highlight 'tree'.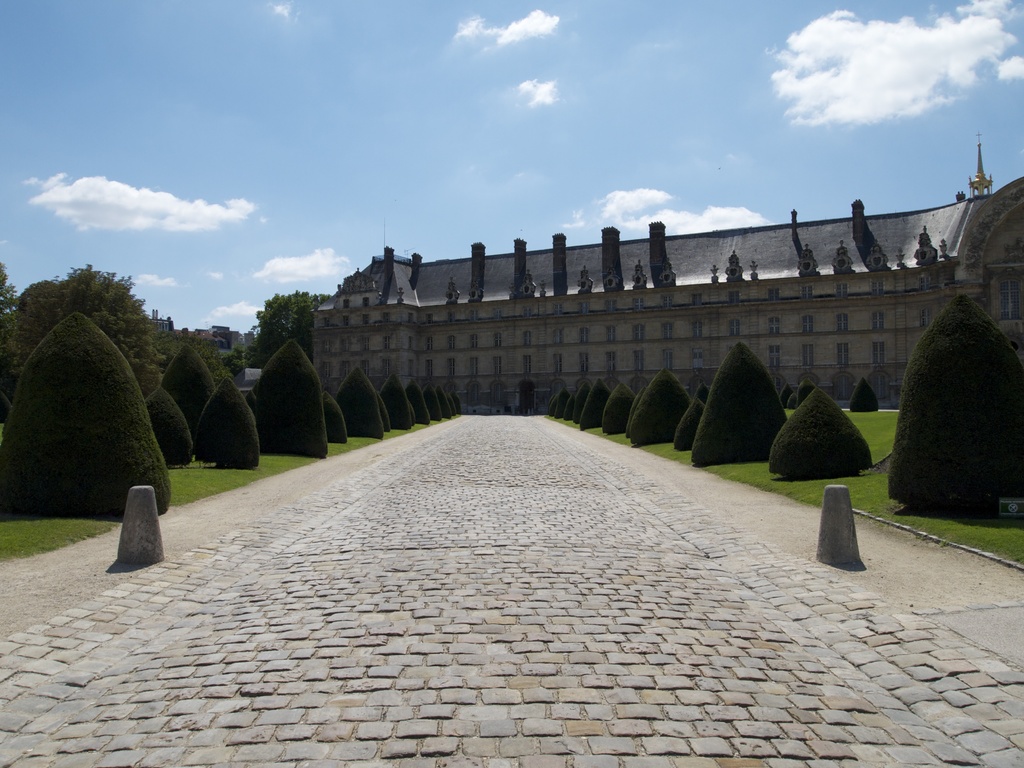
Highlighted region: x1=438, y1=387, x2=459, y2=420.
